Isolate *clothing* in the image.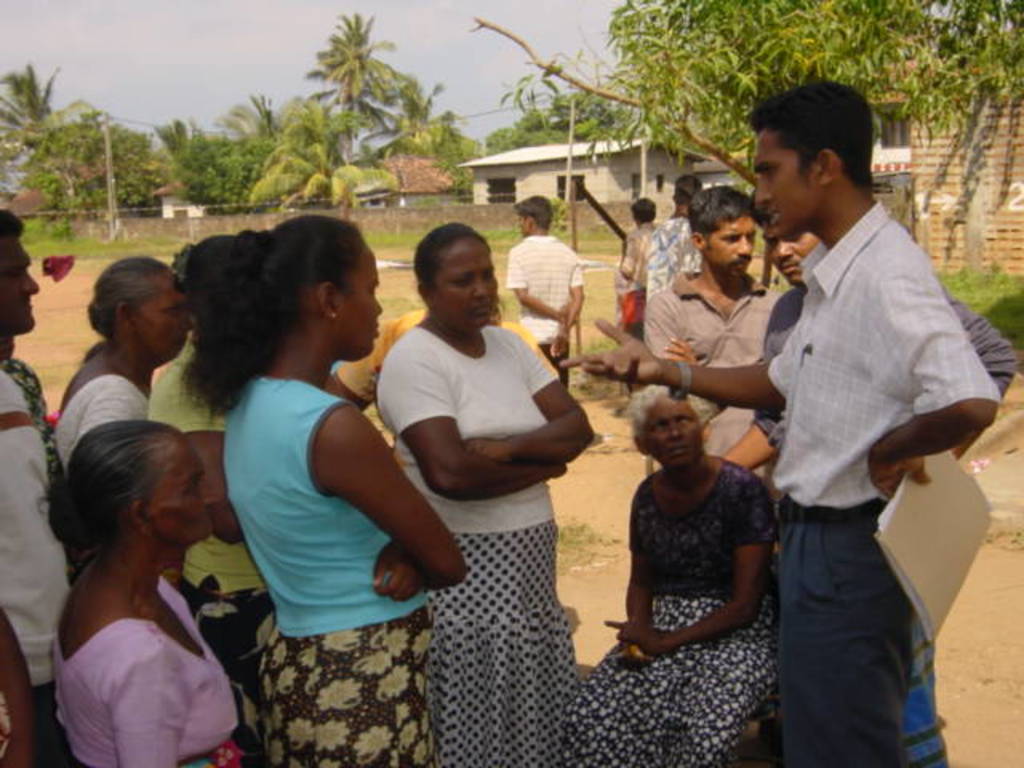
Isolated region: select_region(736, 277, 1021, 766).
